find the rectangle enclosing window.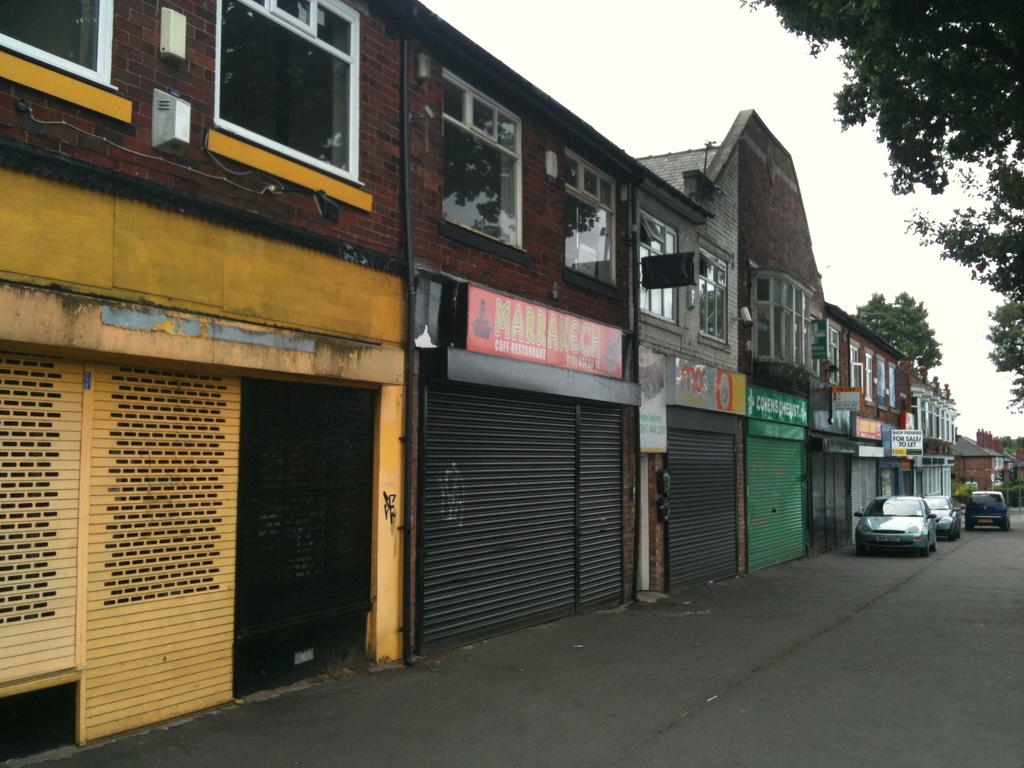
region(174, 13, 369, 177).
